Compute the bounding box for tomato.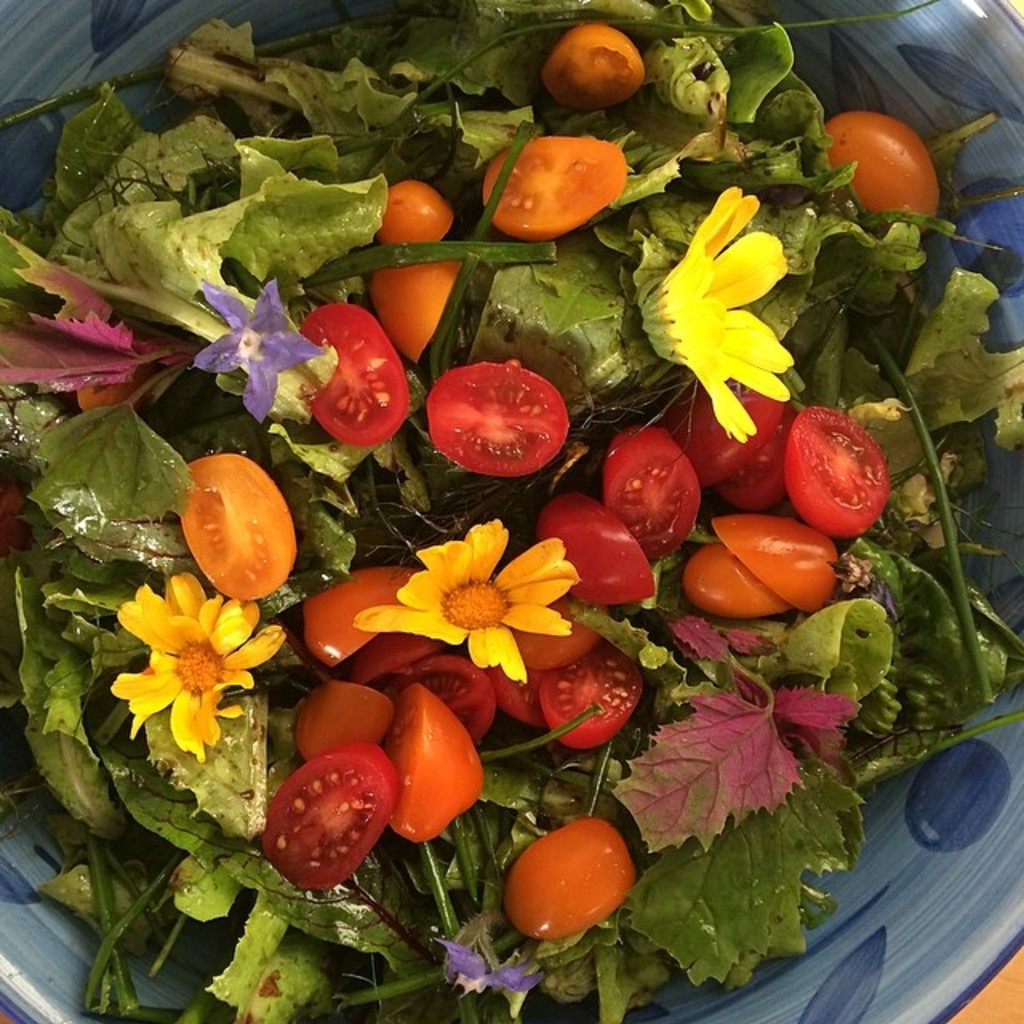
region(610, 434, 699, 566).
